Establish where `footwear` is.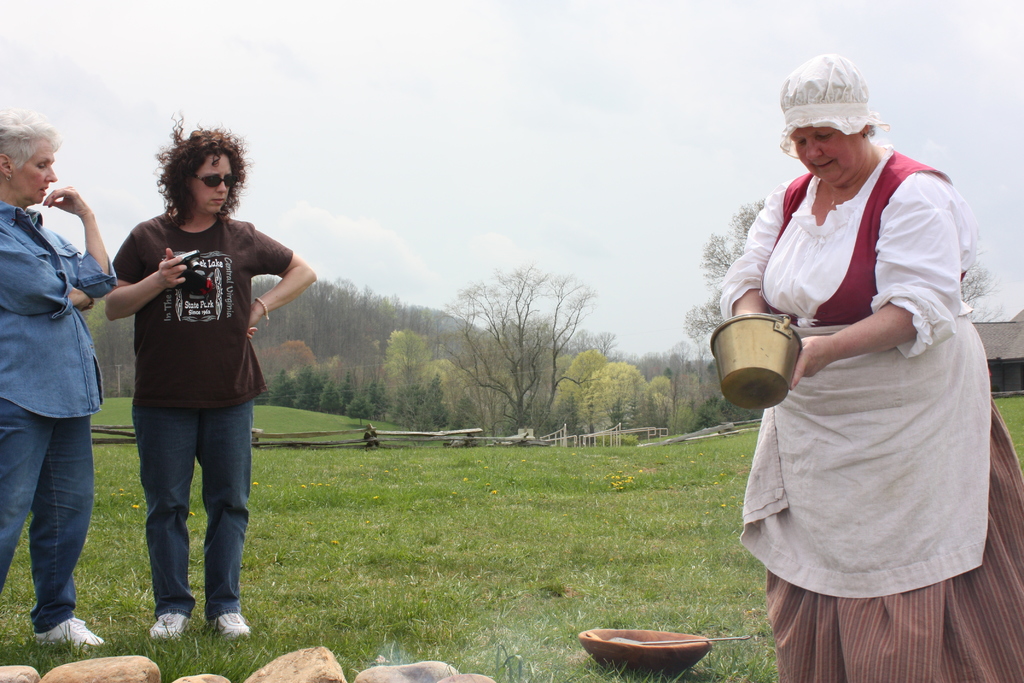
Established at box(142, 609, 188, 644).
